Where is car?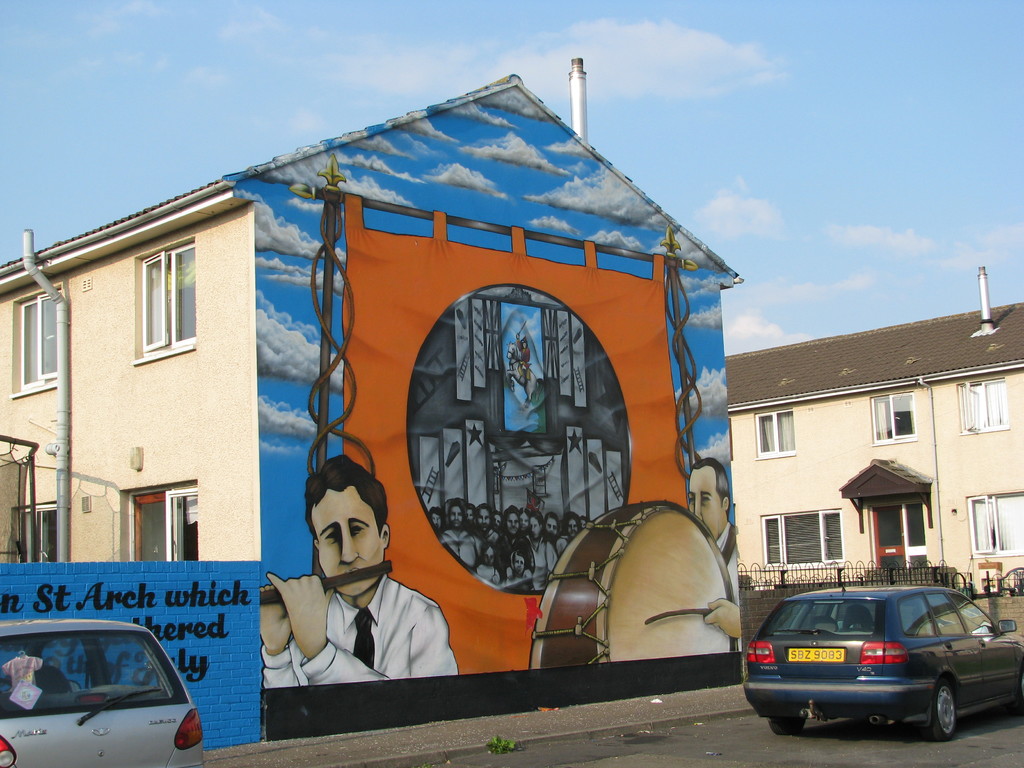
0 615 207 767.
